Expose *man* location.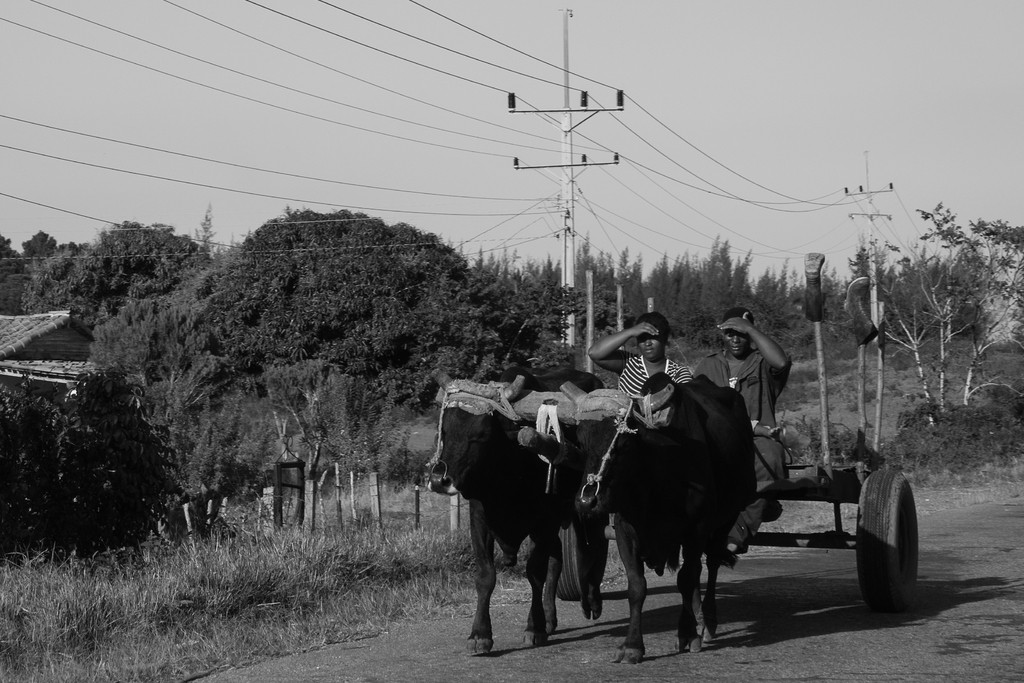
Exposed at locate(583, 306, 697, 409).
